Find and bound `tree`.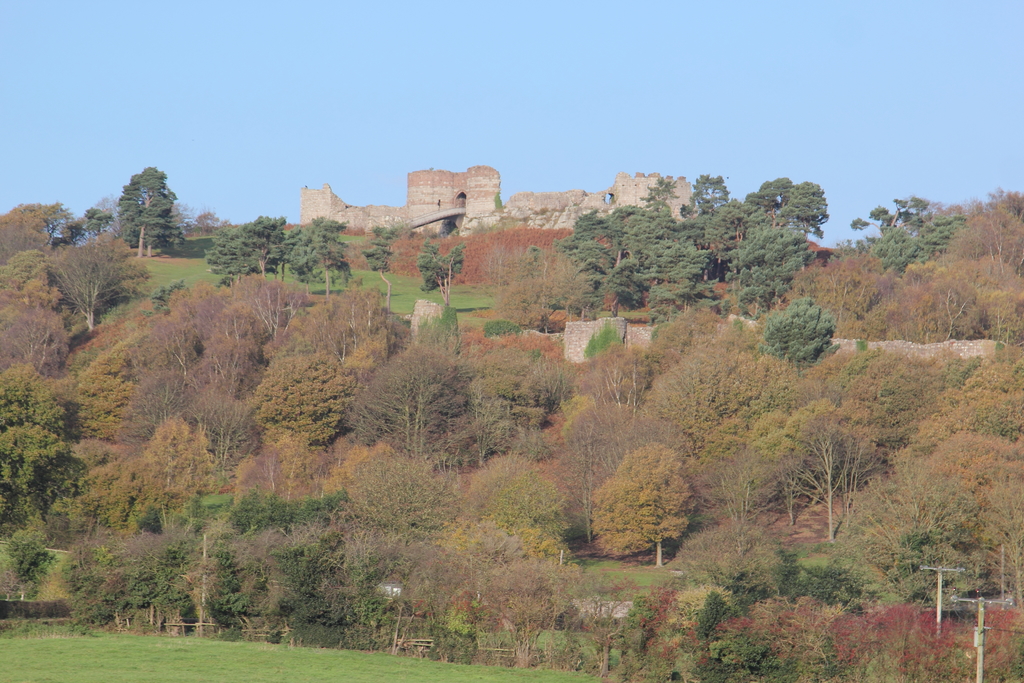
Bound: x1=365 y1=224 x2=399 y2=309.
